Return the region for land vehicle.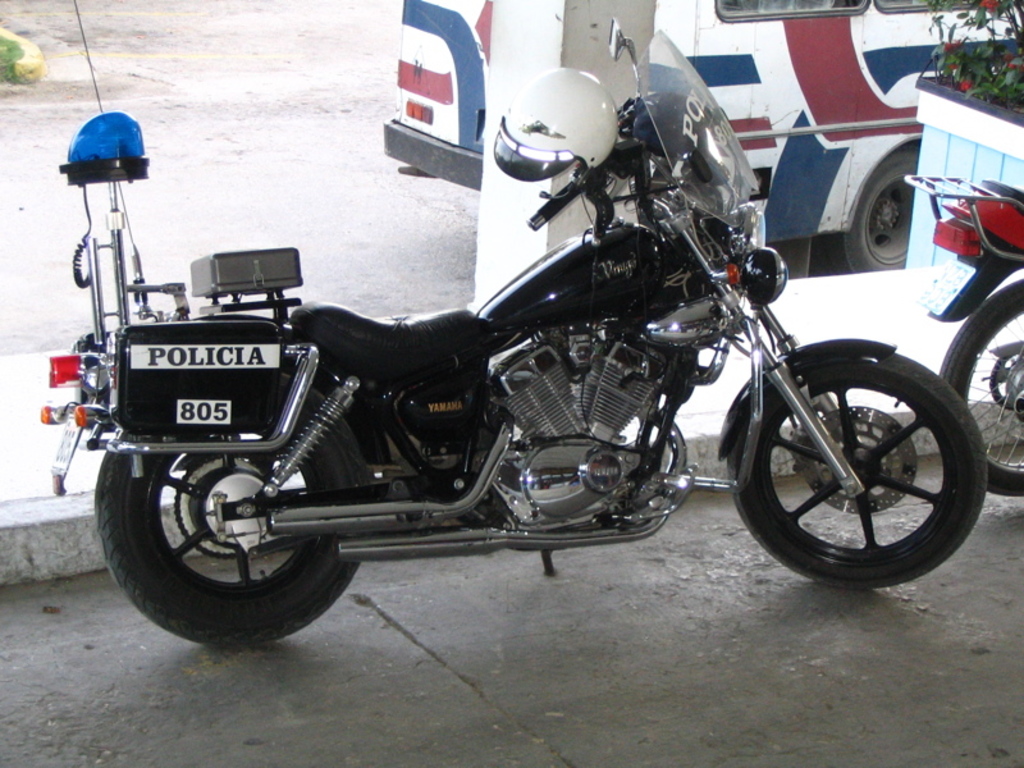
pyautogui.locateOnScreen(383, 0, 1023, 273).
